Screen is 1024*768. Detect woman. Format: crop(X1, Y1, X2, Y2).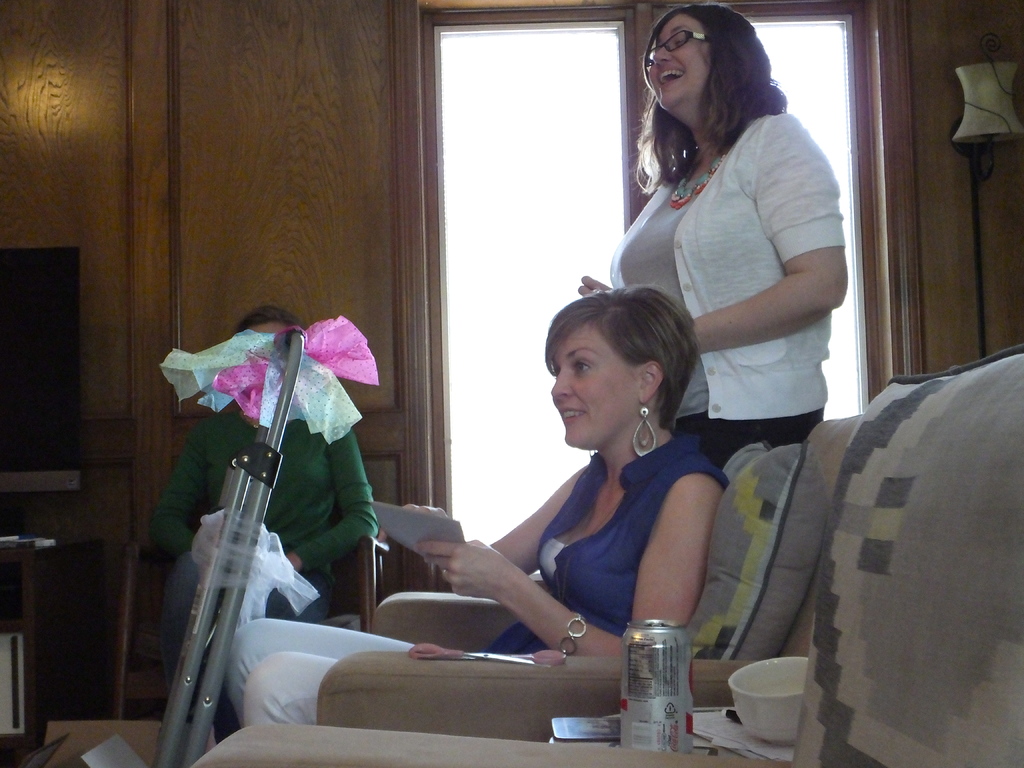
crop(577, 0, 847, 479).
